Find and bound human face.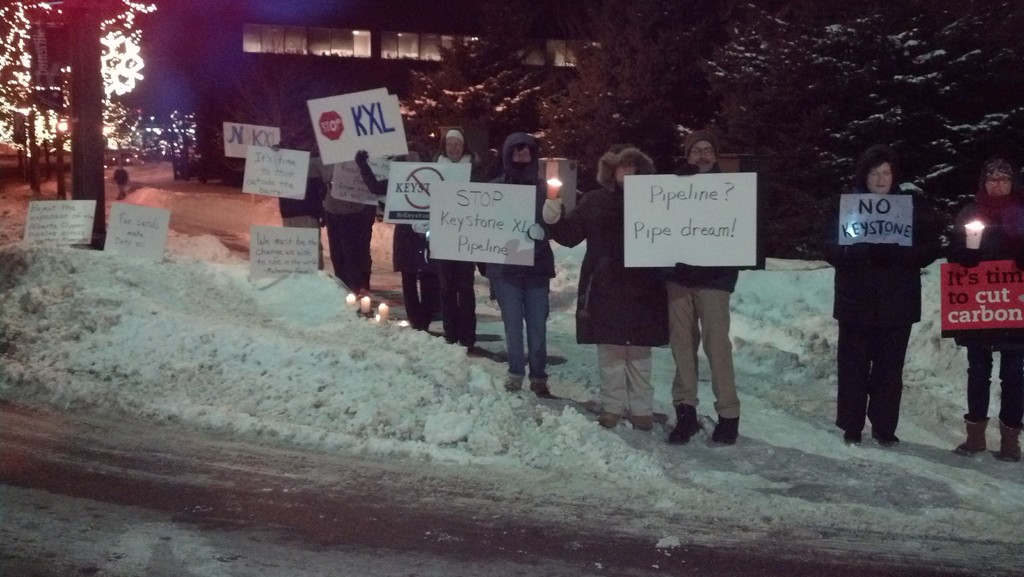
Bound: select_region(867, 163, 891, 196).
